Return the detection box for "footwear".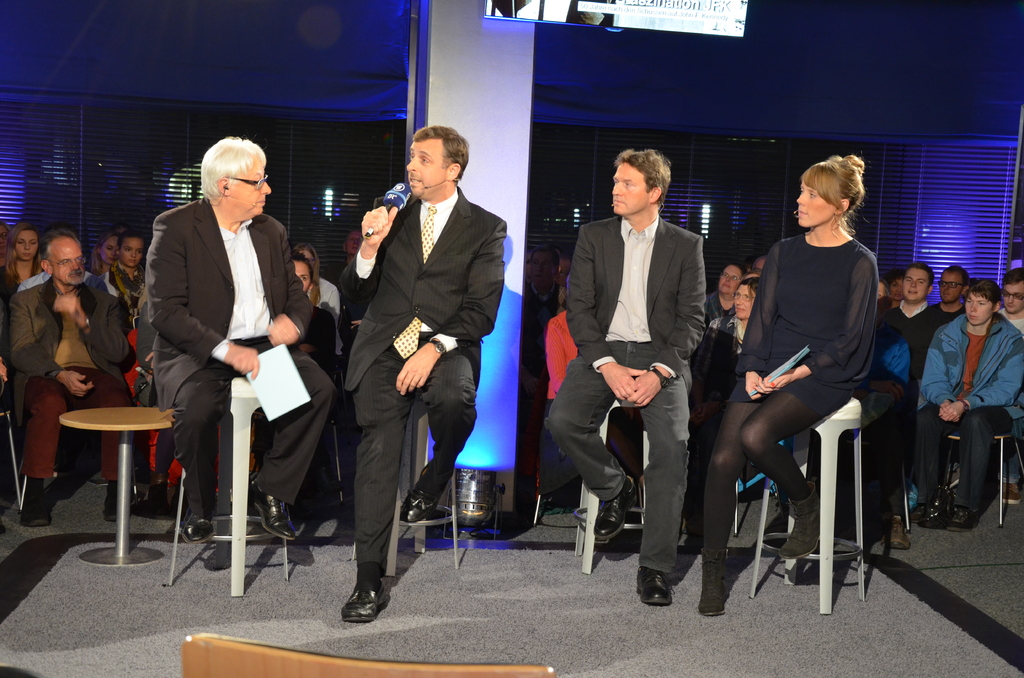
143 477 177 517.
